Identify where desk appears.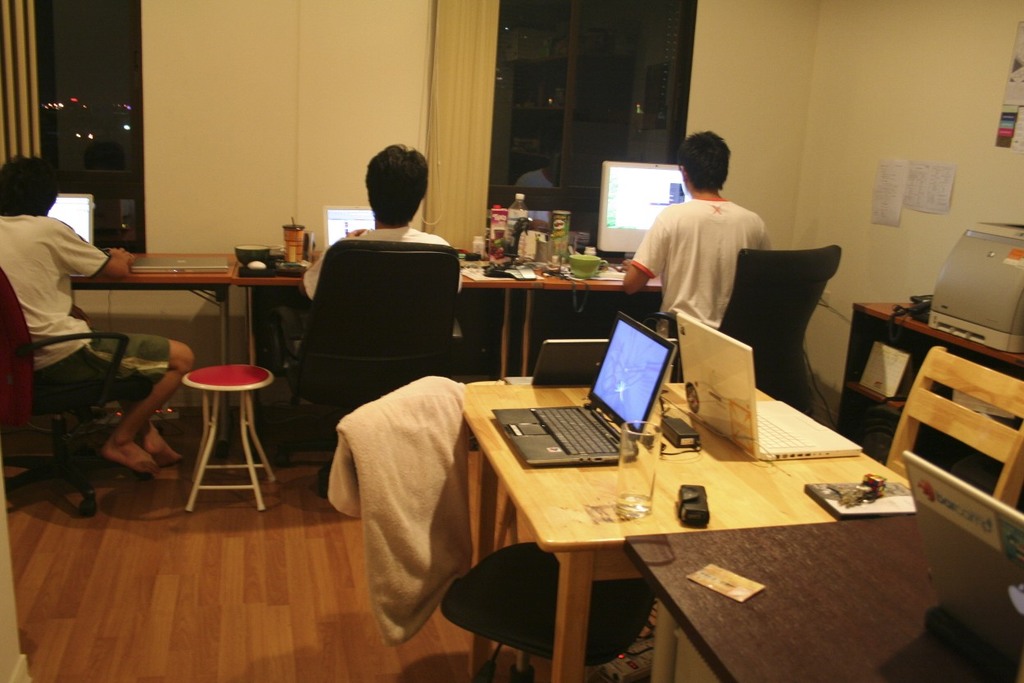
Appears at <box>415,341,863,682</box>.
